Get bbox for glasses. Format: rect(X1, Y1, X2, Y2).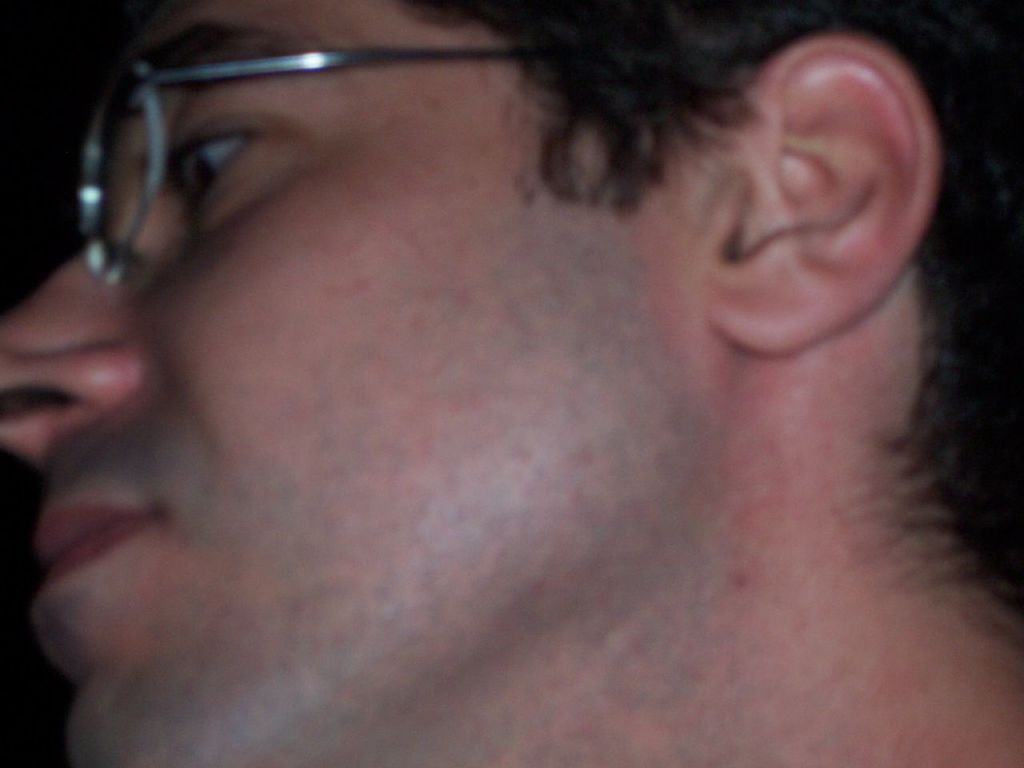
rect(70, 38, 719, 276).
